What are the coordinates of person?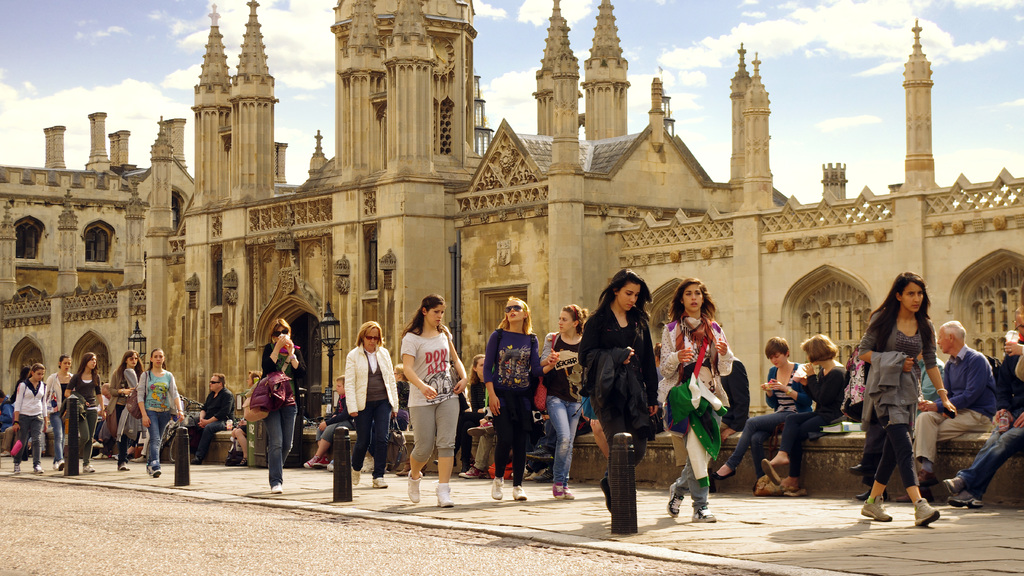
(435,355,484,472).
